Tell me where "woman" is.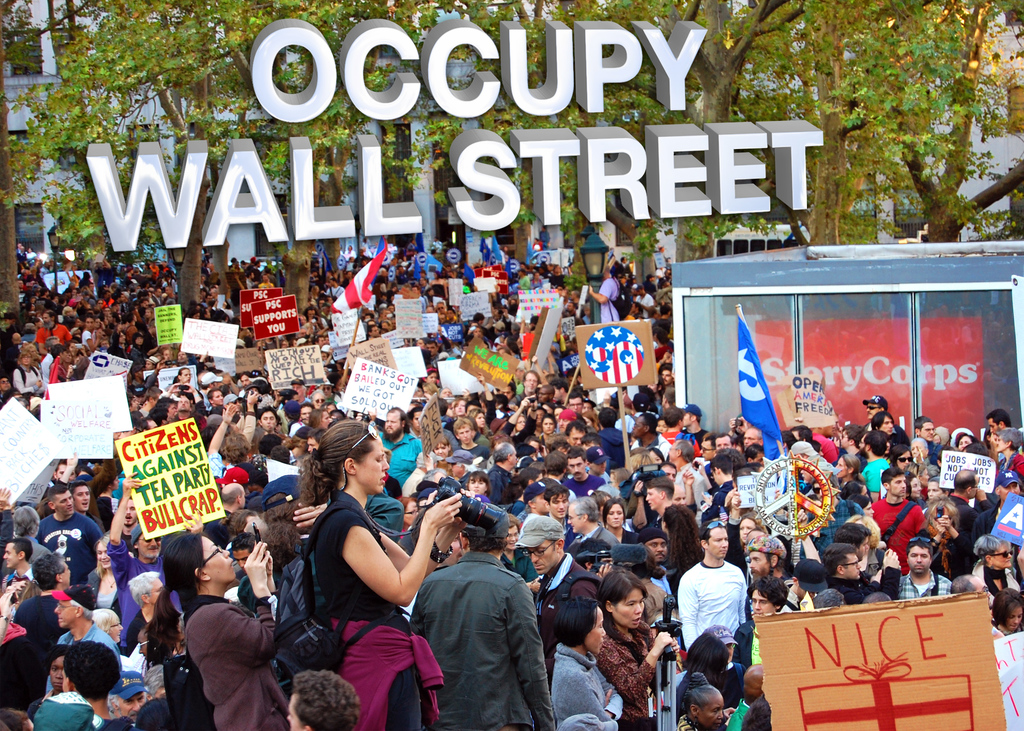
"woman" is at BBox(594, 566, 680, 730).
